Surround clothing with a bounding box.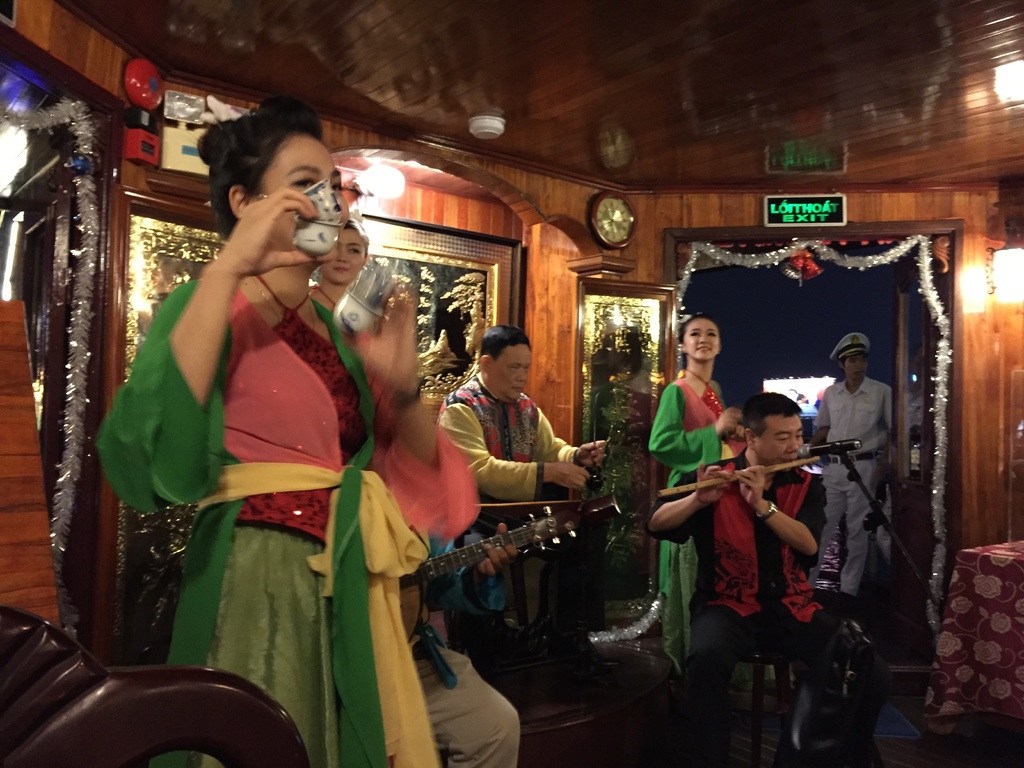
(x1=95, y1=271, x2=479, y2=767).
